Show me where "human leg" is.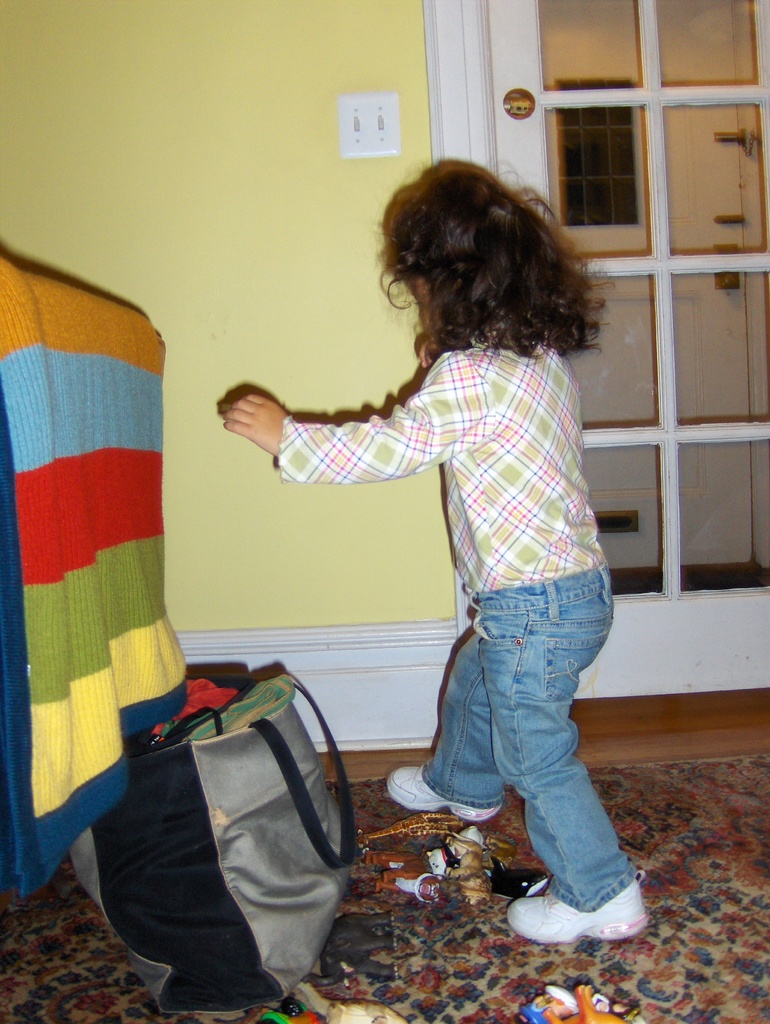
"human leg" is at bbox=[399, 545, 627, 942].
